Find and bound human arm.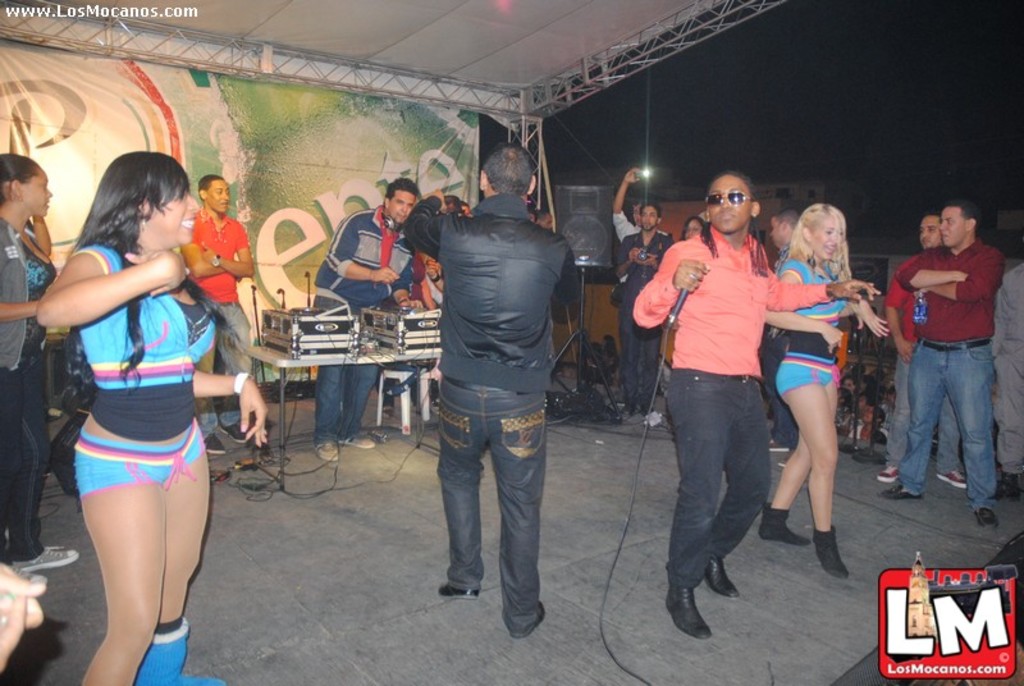
Bound: detection(609, 166, 637, 238).
